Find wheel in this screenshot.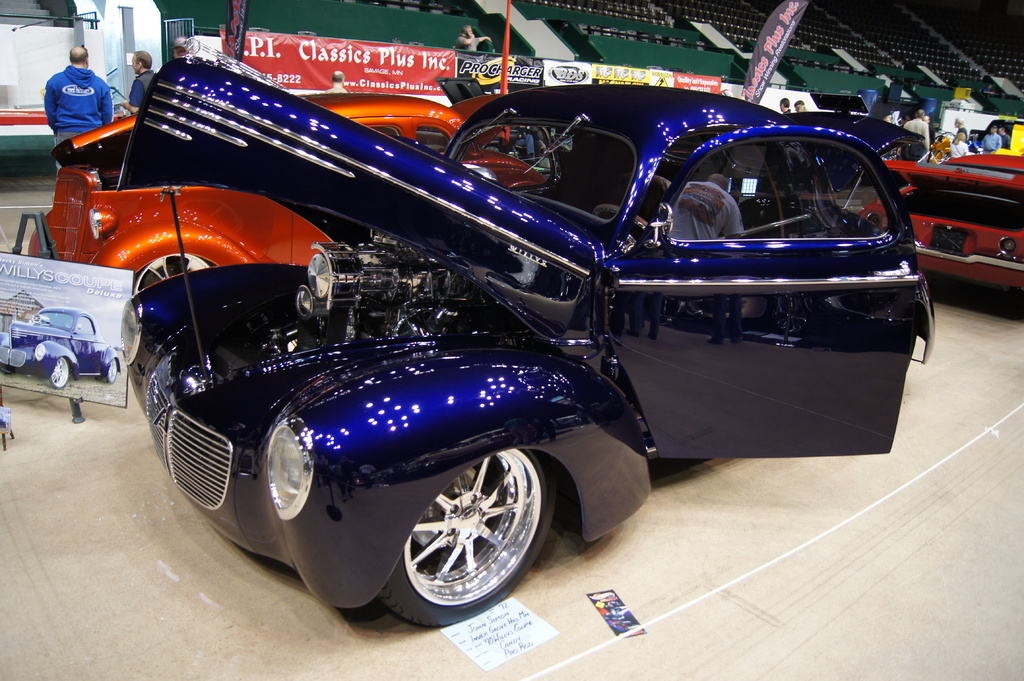
The bounding box for wheel is (389,443,545,616).
